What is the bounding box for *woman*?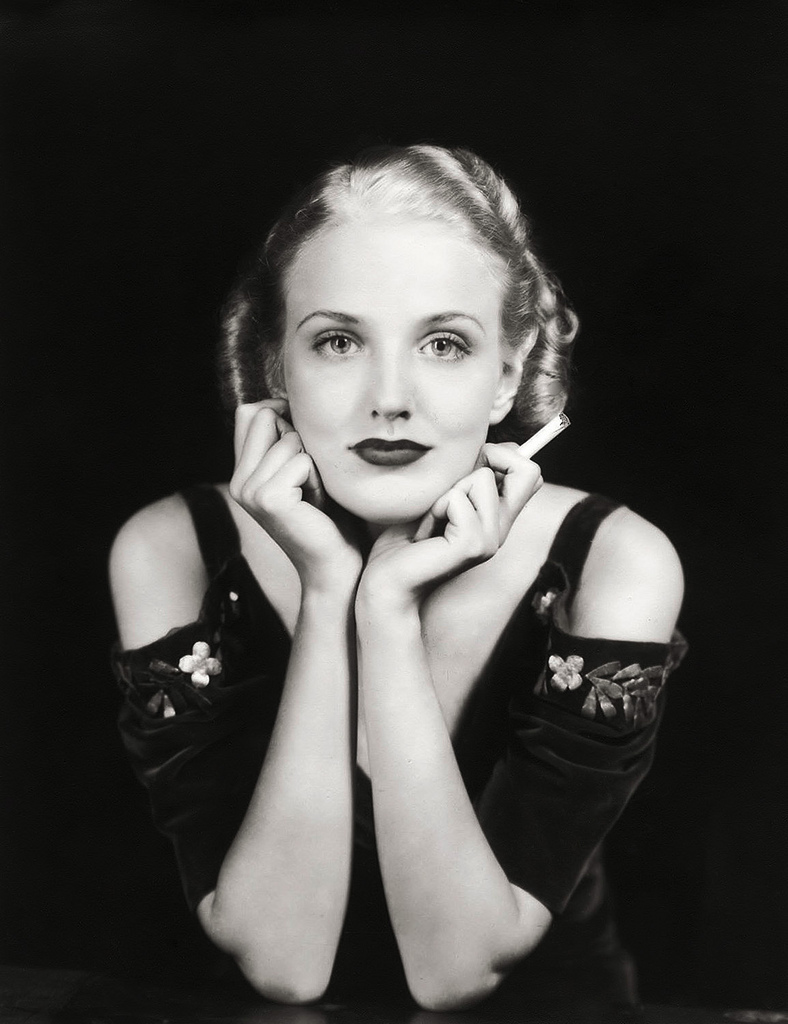
146/103/664/1015.
